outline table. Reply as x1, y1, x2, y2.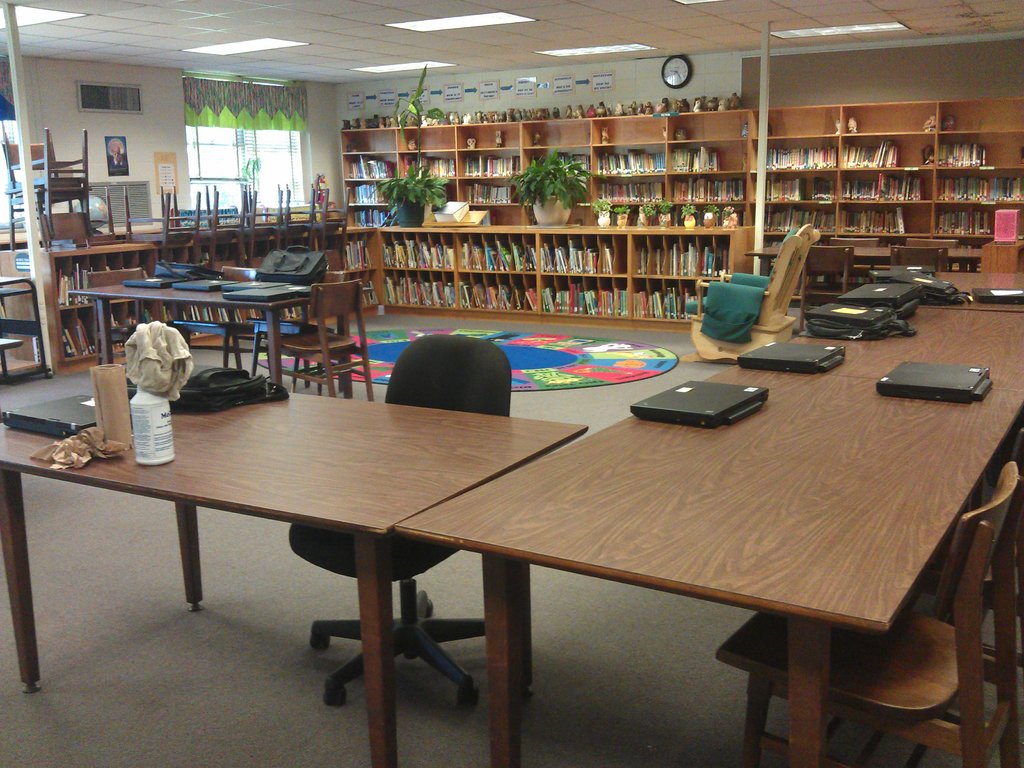
67, 273, 308, 402.
